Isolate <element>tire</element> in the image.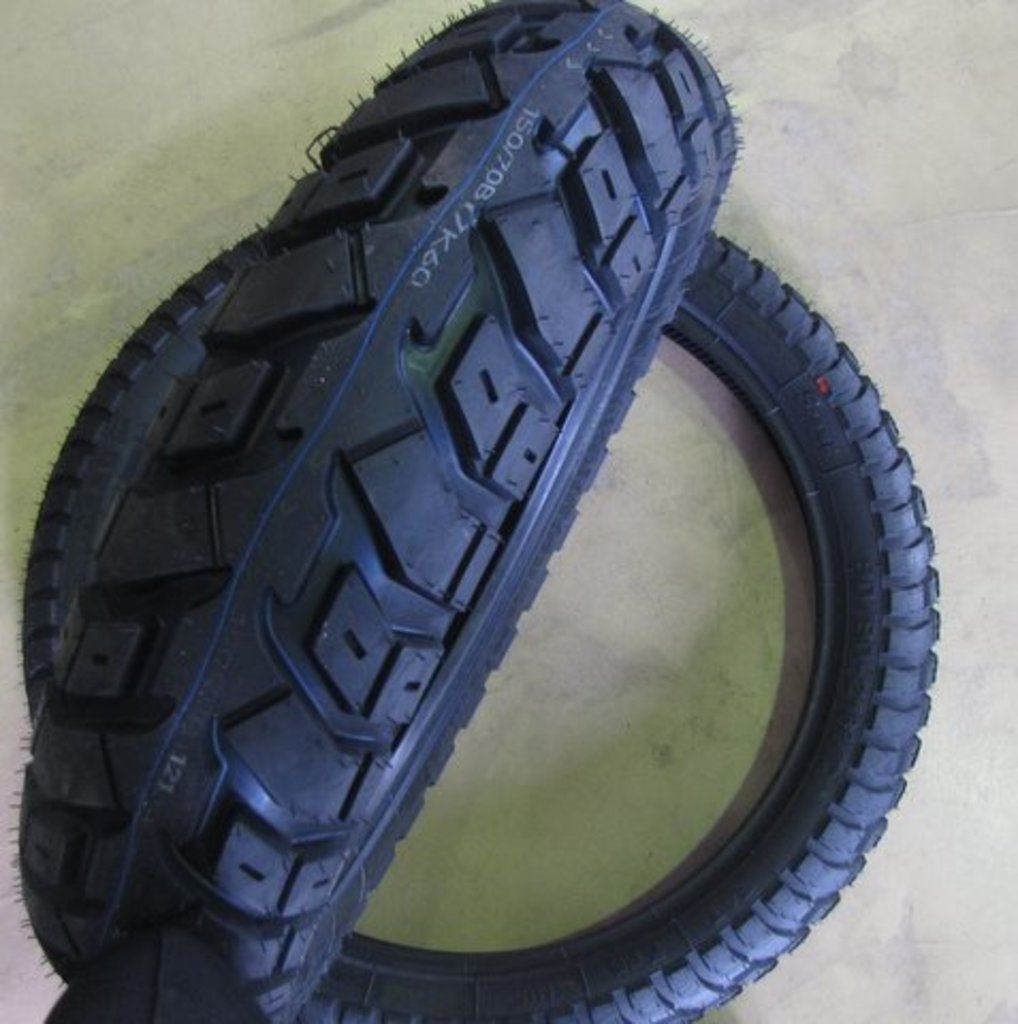
Isolated region: [x1=21, y1=222, x2=943, y2=1022].
